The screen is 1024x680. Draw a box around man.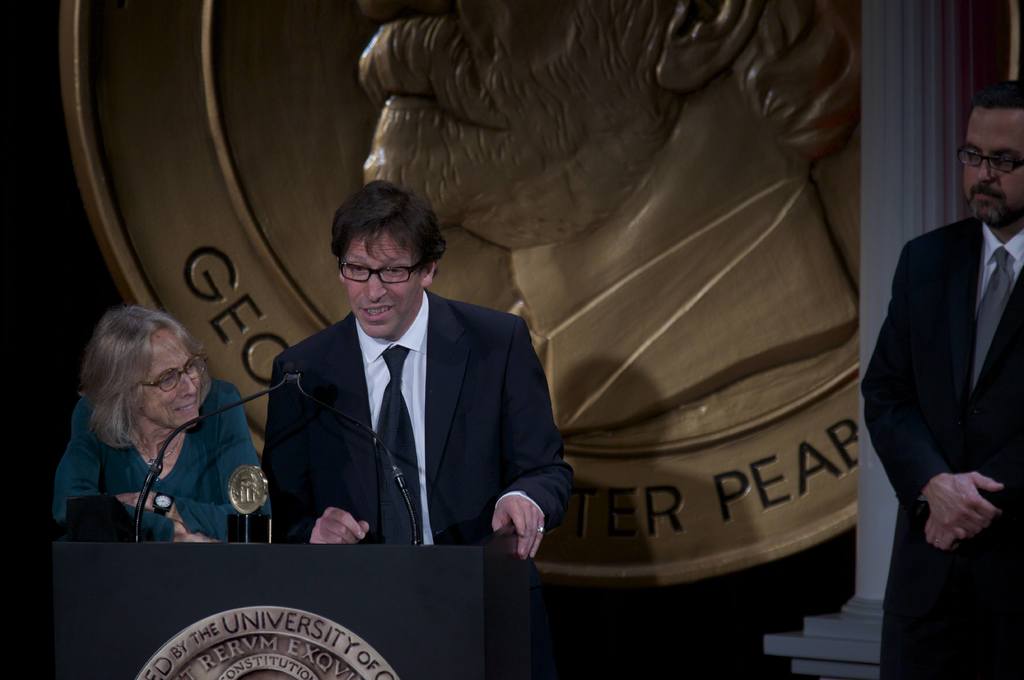
(232,190,565,585).
